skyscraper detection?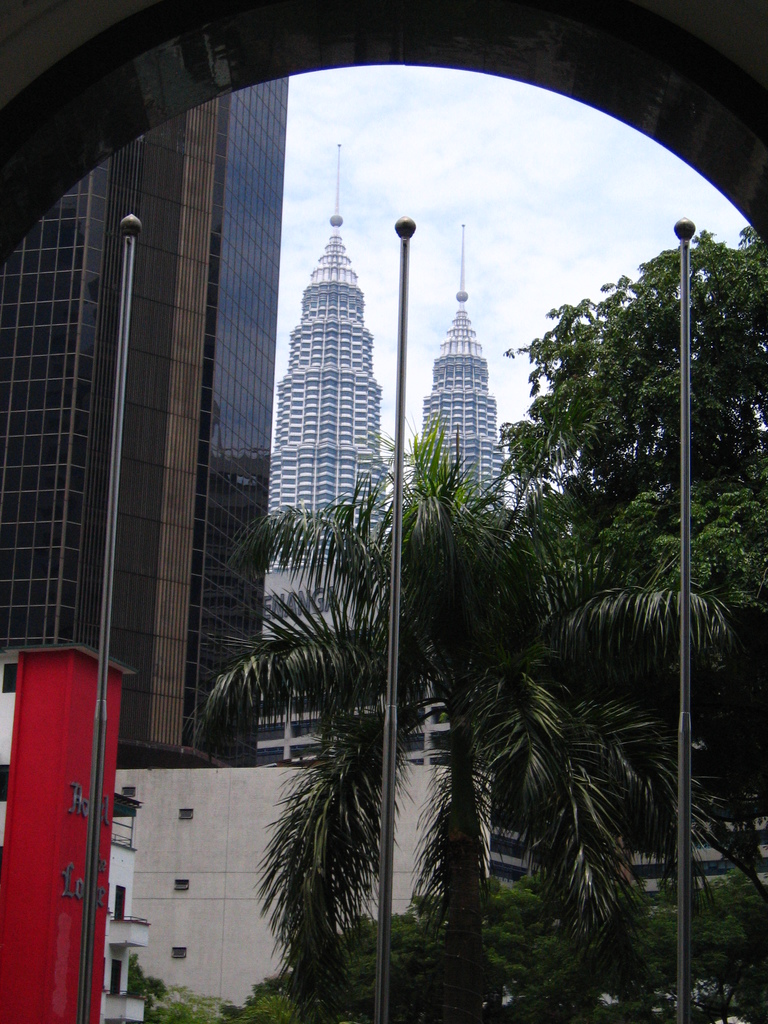
left=264, top=141, right=388, bottom=568
